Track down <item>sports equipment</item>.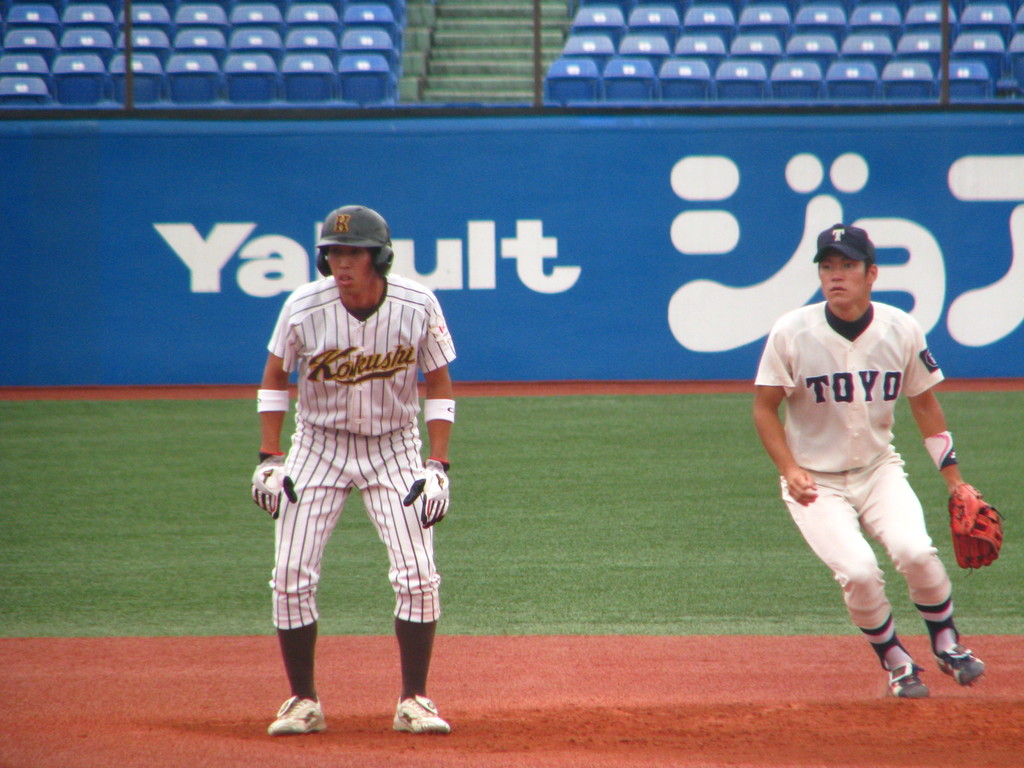
Tracked to [left=936, top=644, right=986, bottom=684].
